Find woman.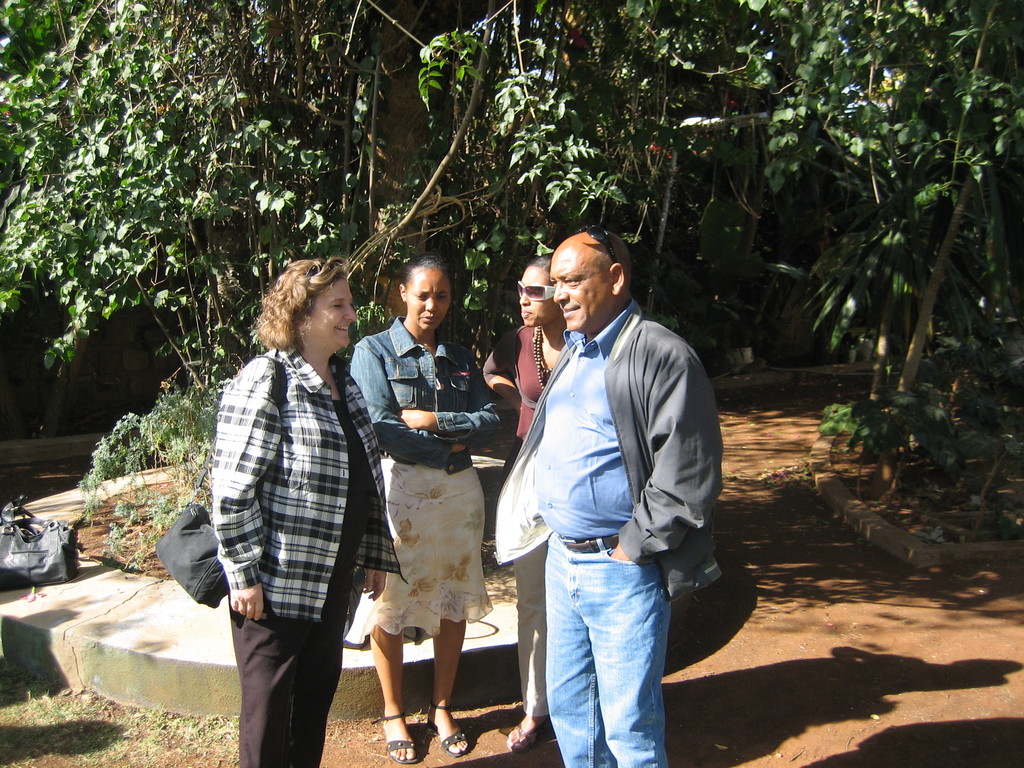
[left=332, top=275, right=515, bottom=764].
